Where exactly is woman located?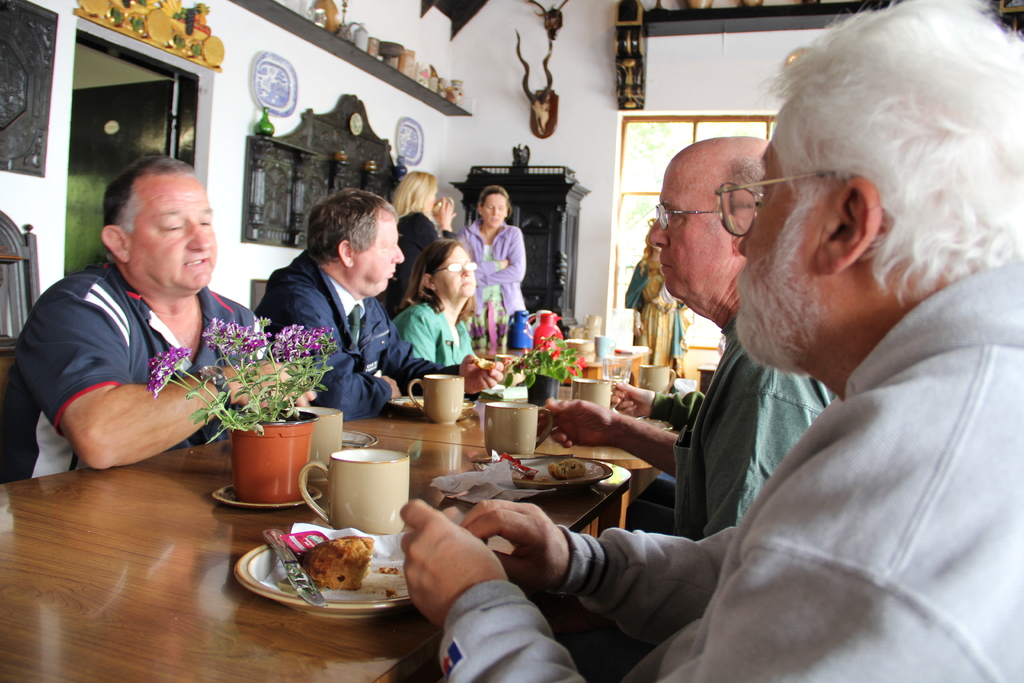
Its bounding box is <box>450,182,526,356</box>.
